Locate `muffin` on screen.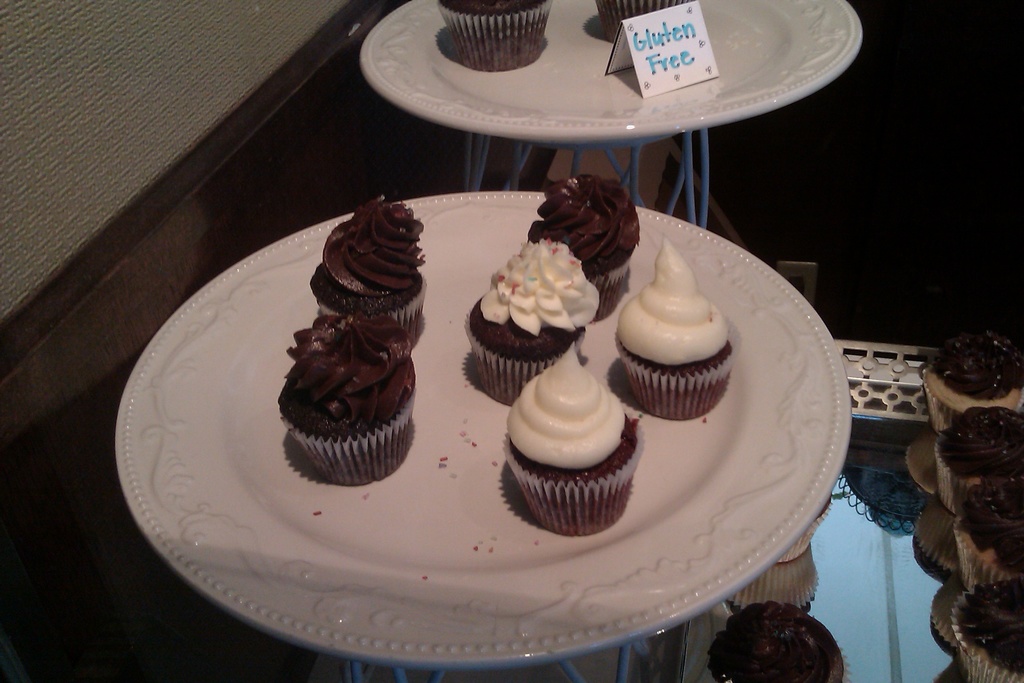
On screen at detection(601, 0, 691, 42).
